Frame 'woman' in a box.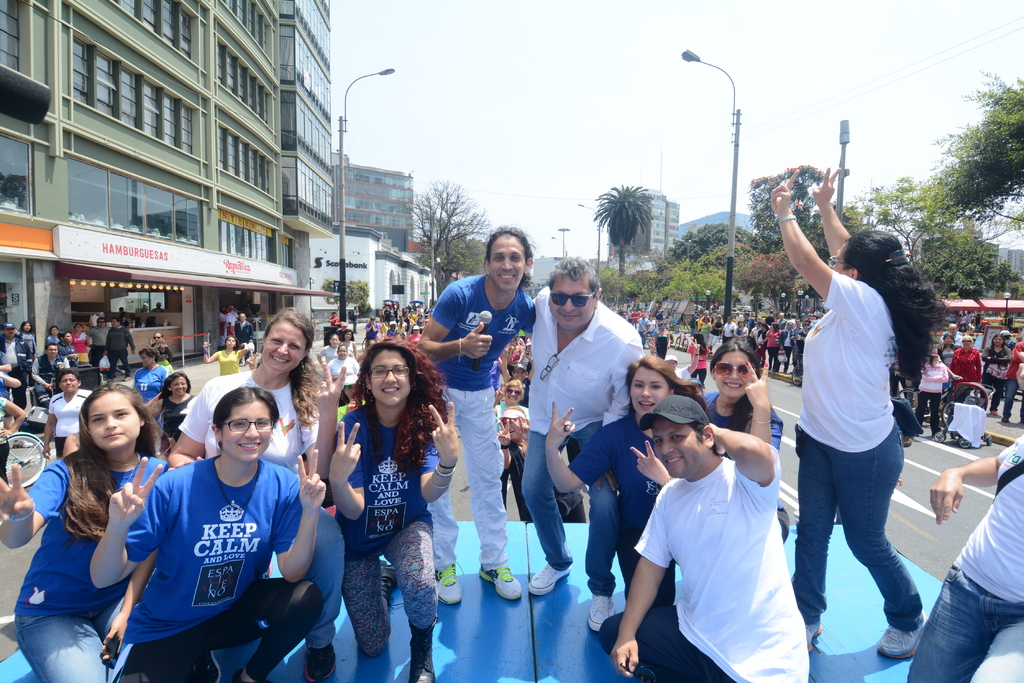
[x1=84, y1=385, x2=329, y2=682].
